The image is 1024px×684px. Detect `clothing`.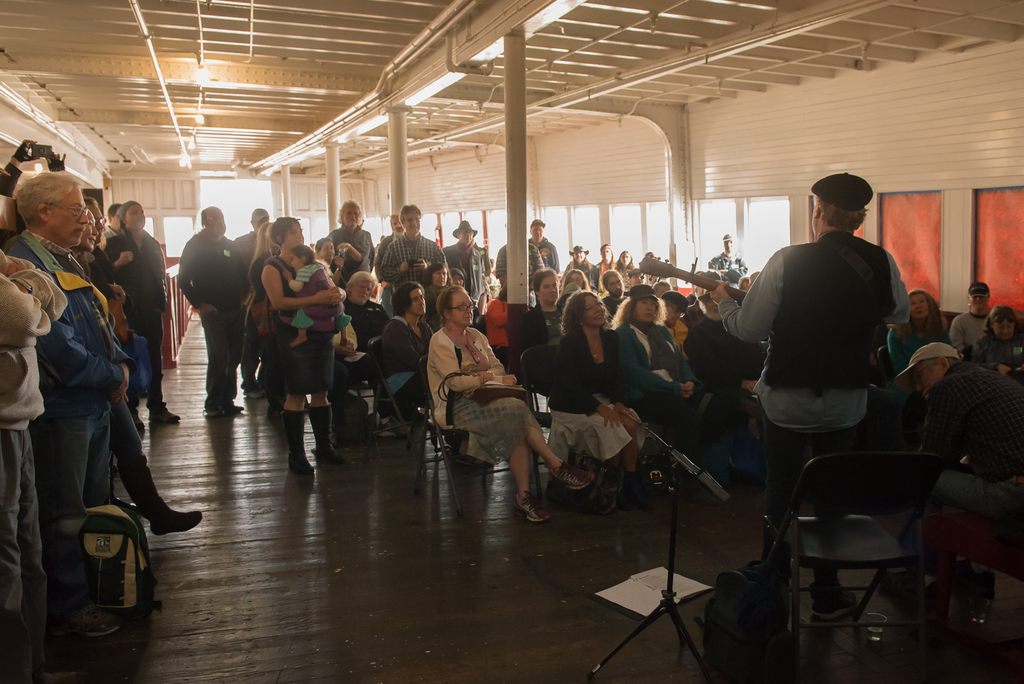
Detection: rect(978, 318, 1023, 367).
